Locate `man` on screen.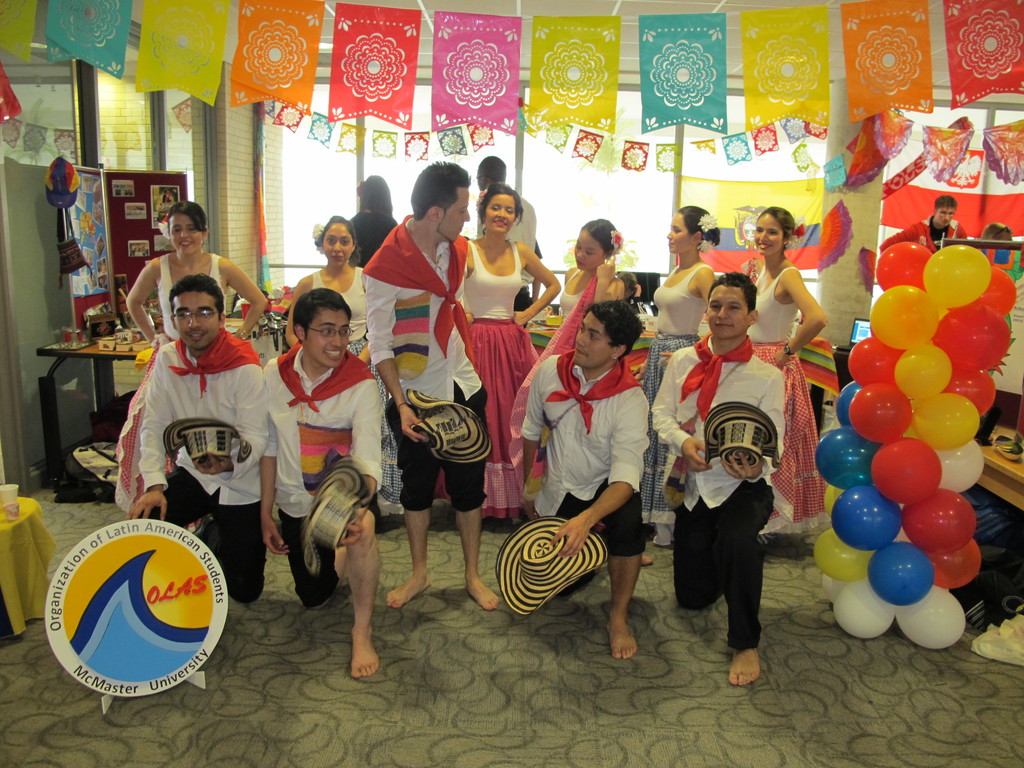
On screen at 353, 156, 503, 621.
